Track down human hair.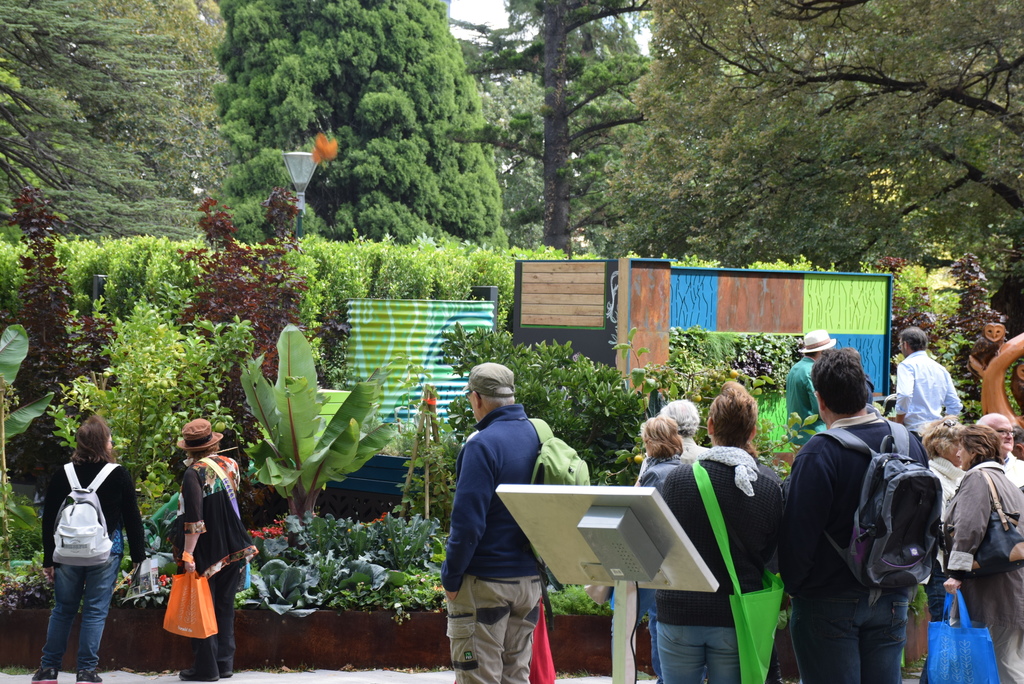
Tracked to pyautogui.locateOnScreen(806, 349, 876, 413).
